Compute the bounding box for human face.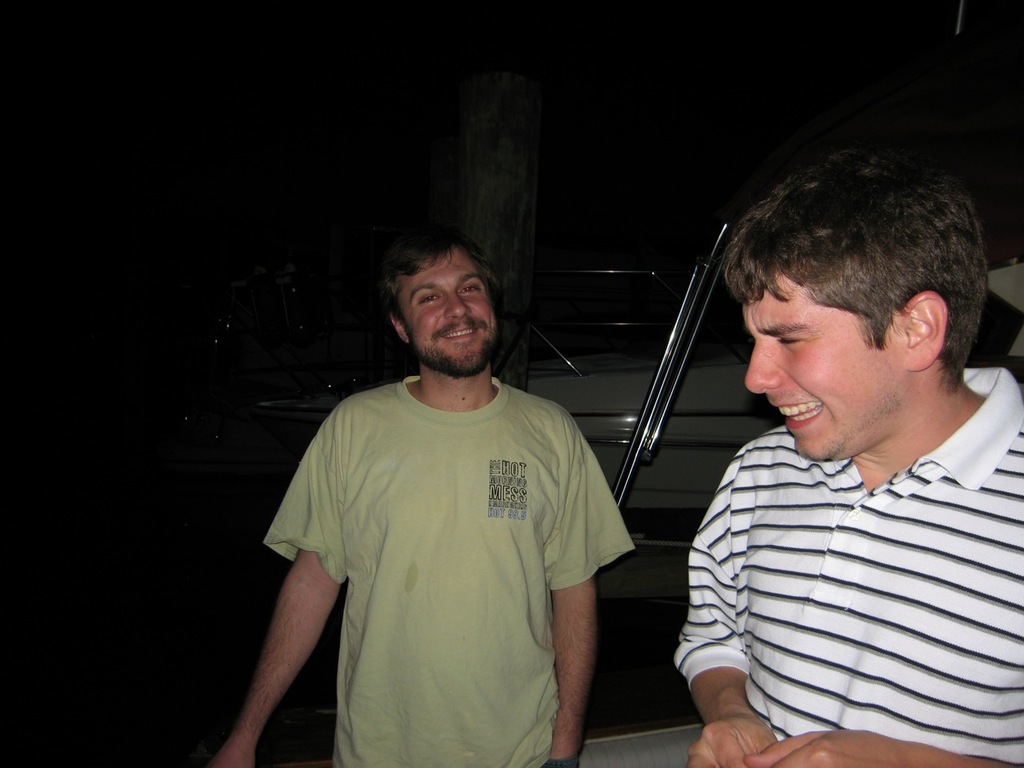
[x1=745, y1=270, x2=910, y2=466].
